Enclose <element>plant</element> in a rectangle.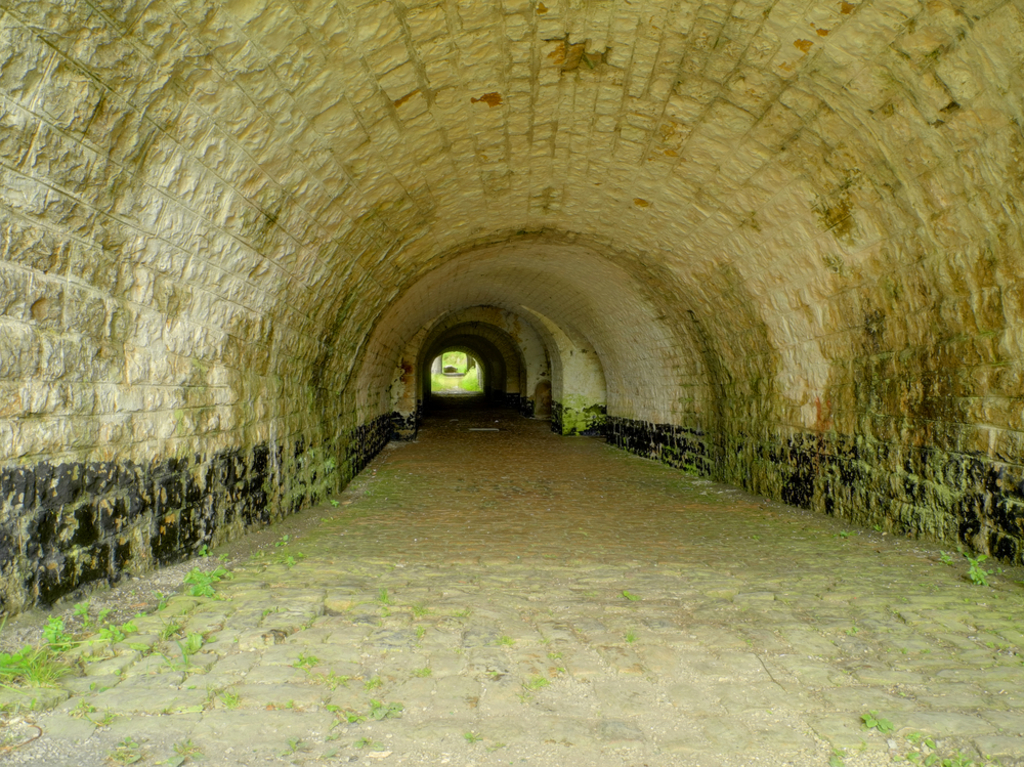
x1=521 y1=670 x2=559 y2=700.
